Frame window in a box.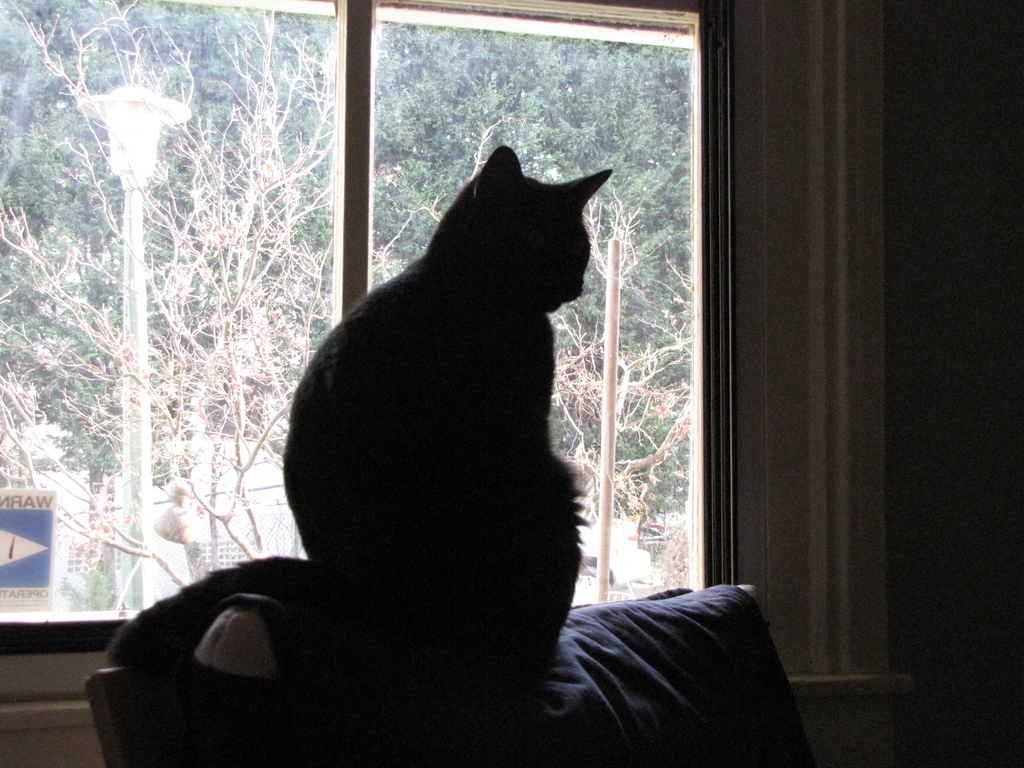
<box>0,0,900,680</box>.
